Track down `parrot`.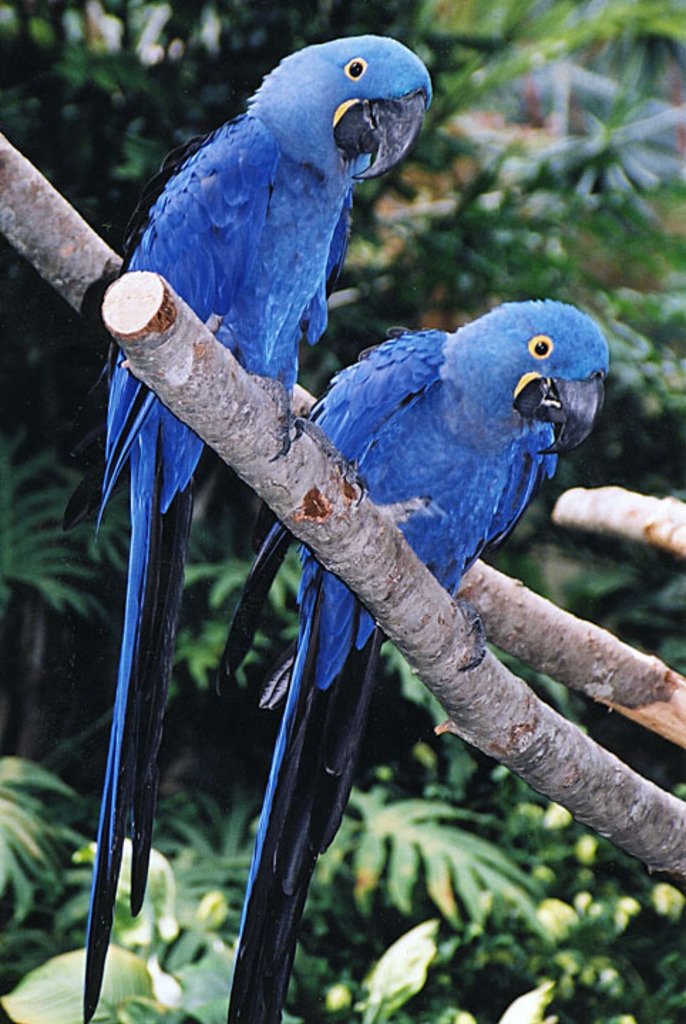
Tracked to (219, 297, 608, 1023).
